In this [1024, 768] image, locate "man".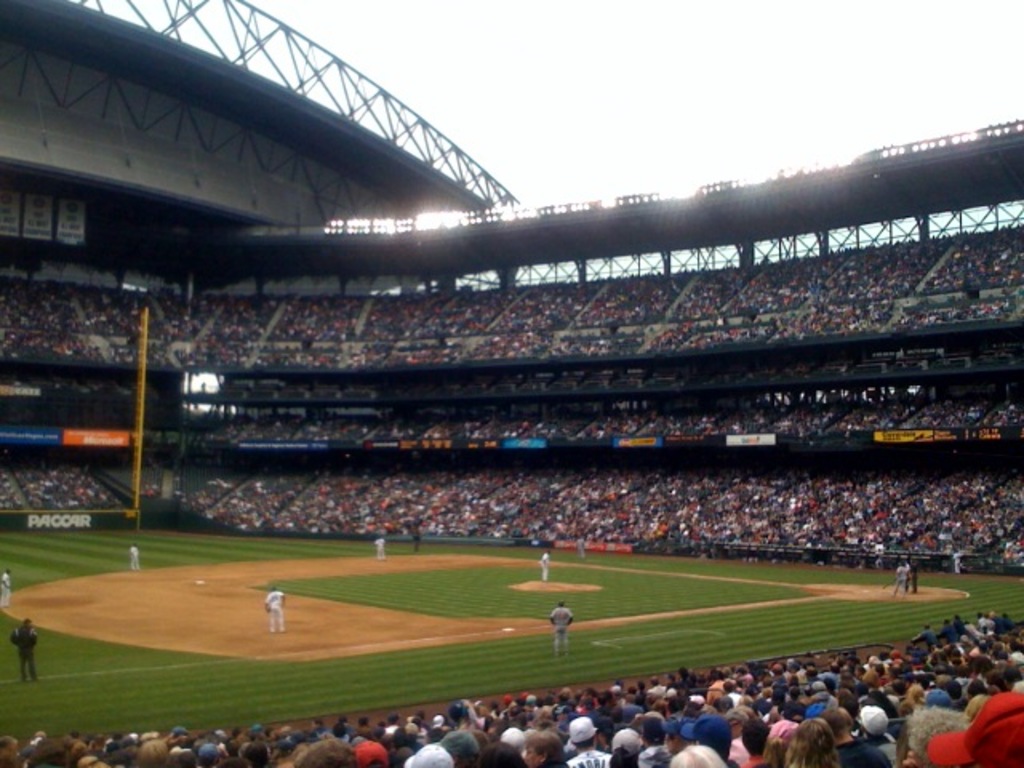
Bounding box: 862,662,891,699.
